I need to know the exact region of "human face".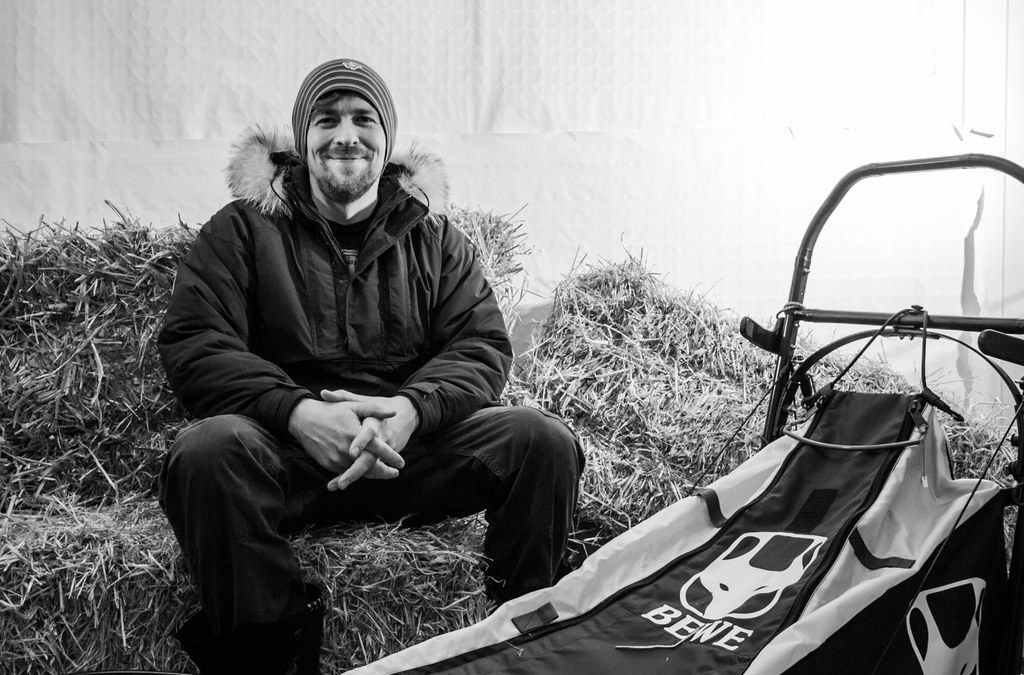
Region: [left=312, top=92, right=386, bottom=198].
